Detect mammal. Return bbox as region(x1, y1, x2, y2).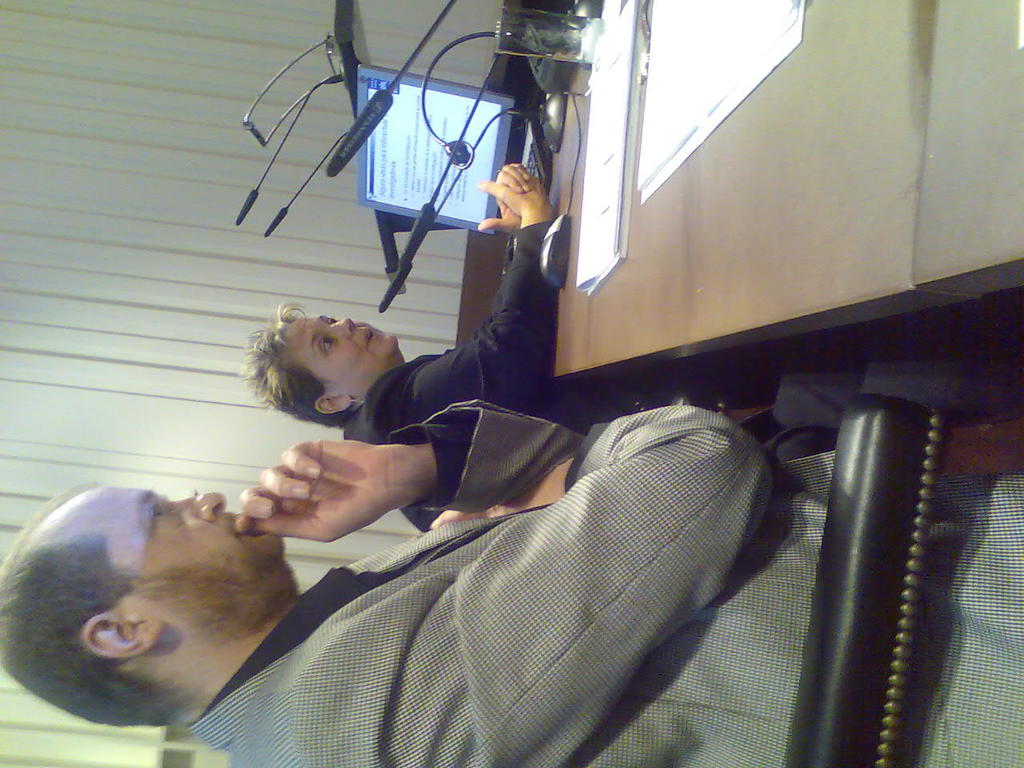
region(4, 398, 1023, 767).
